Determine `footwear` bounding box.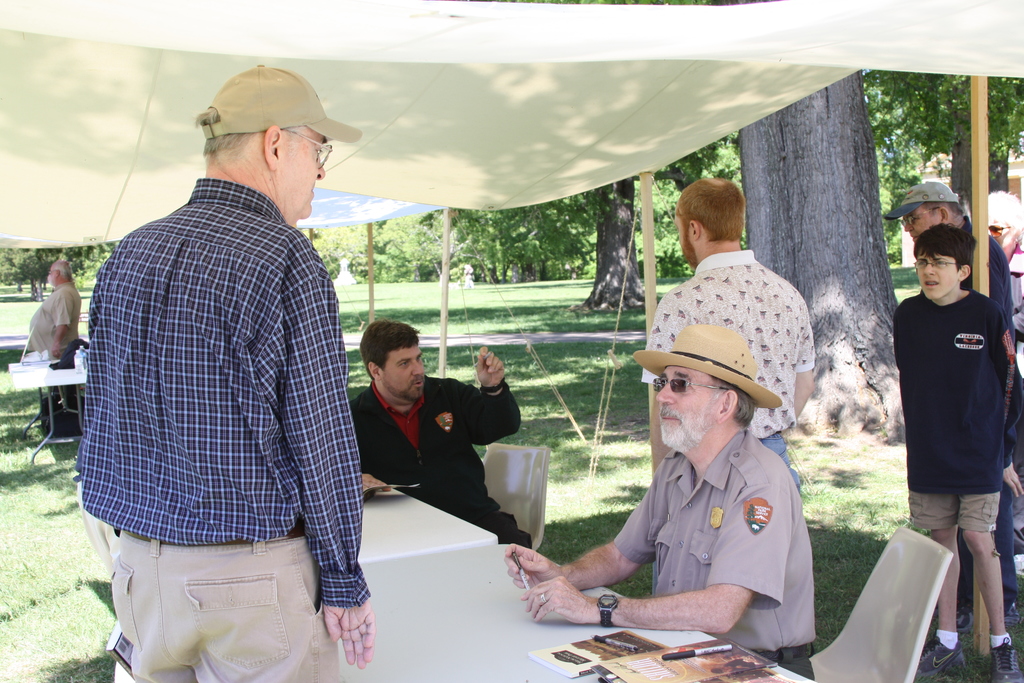
Determined: 956, 608, 973, 636.
